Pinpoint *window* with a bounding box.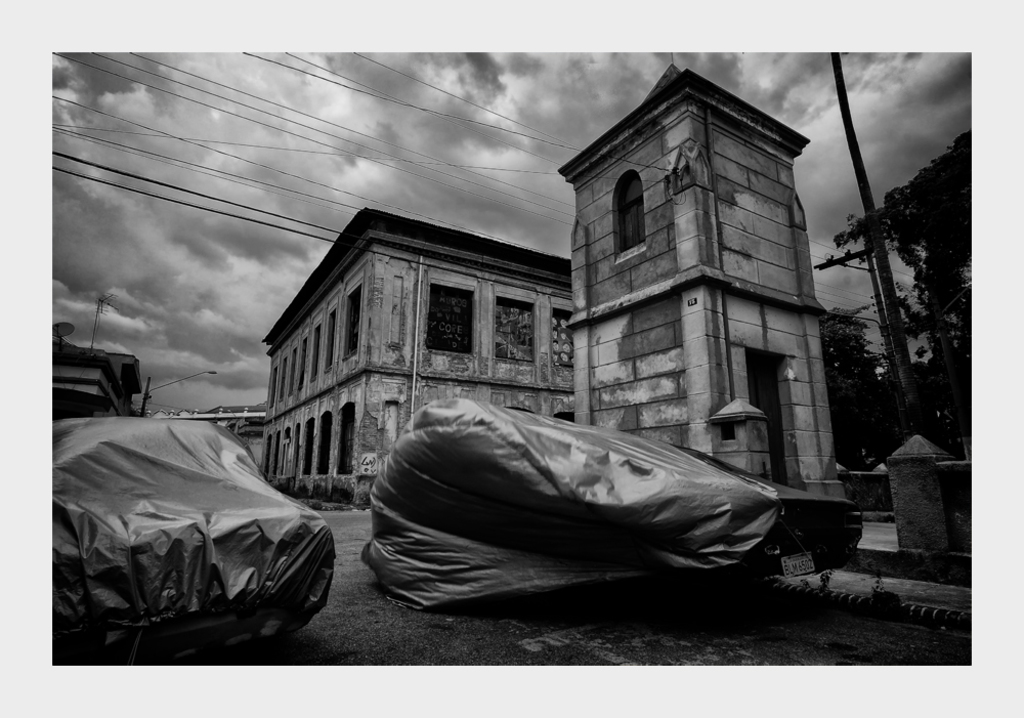
<bbox>264, 437, 271, 478</bbox>.
